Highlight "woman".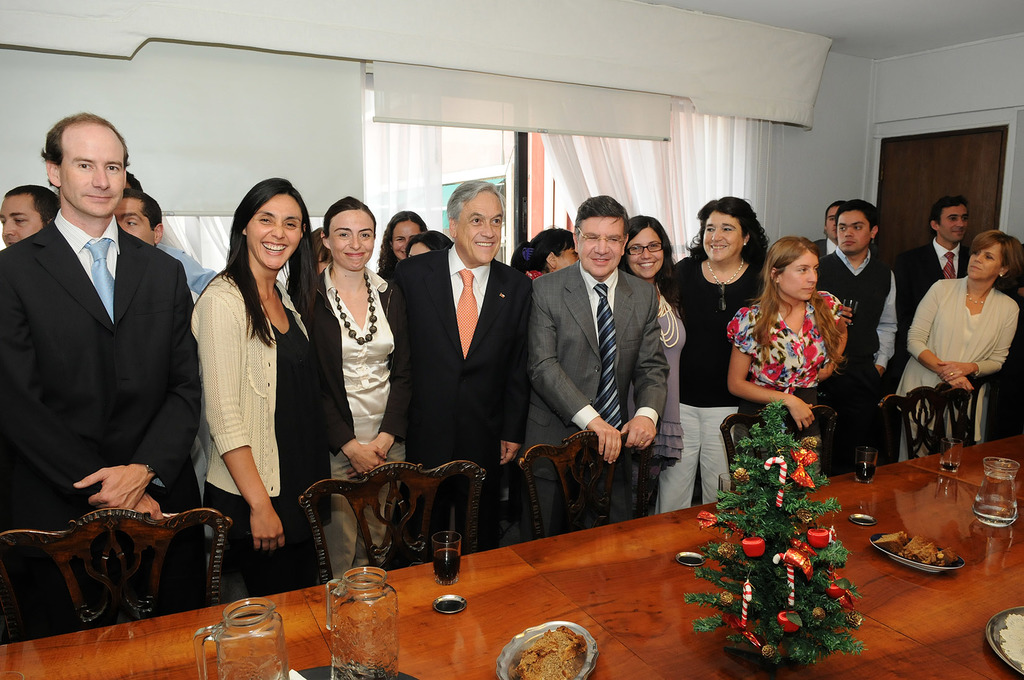
Highlighted region: select_region(310, 195, 406, 581).
